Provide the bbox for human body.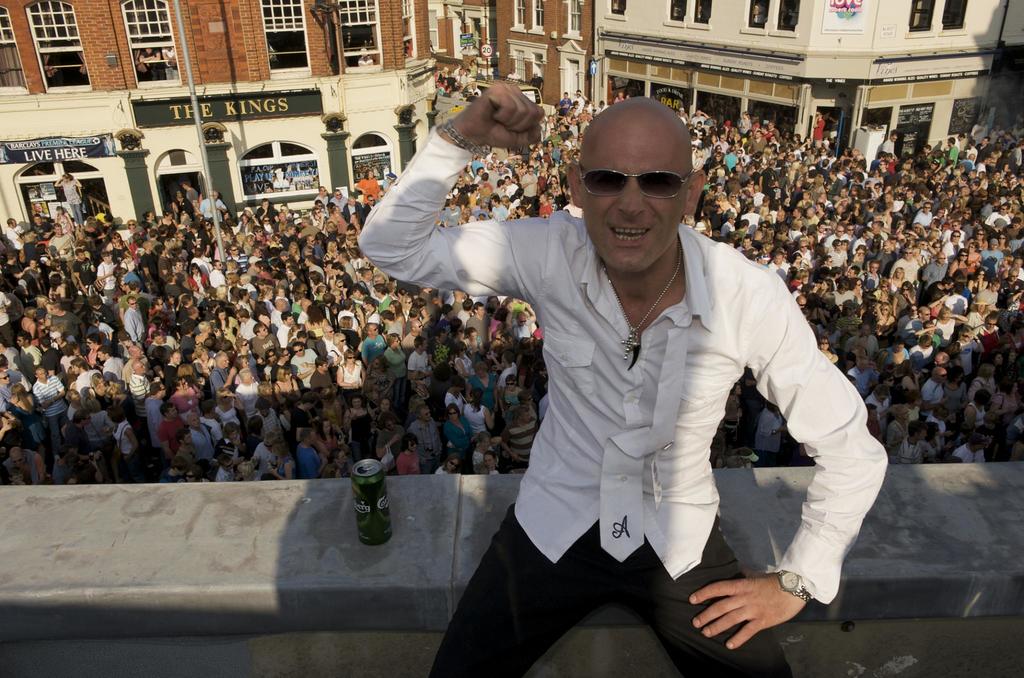
bbox=(808, 234, 819, 253).
